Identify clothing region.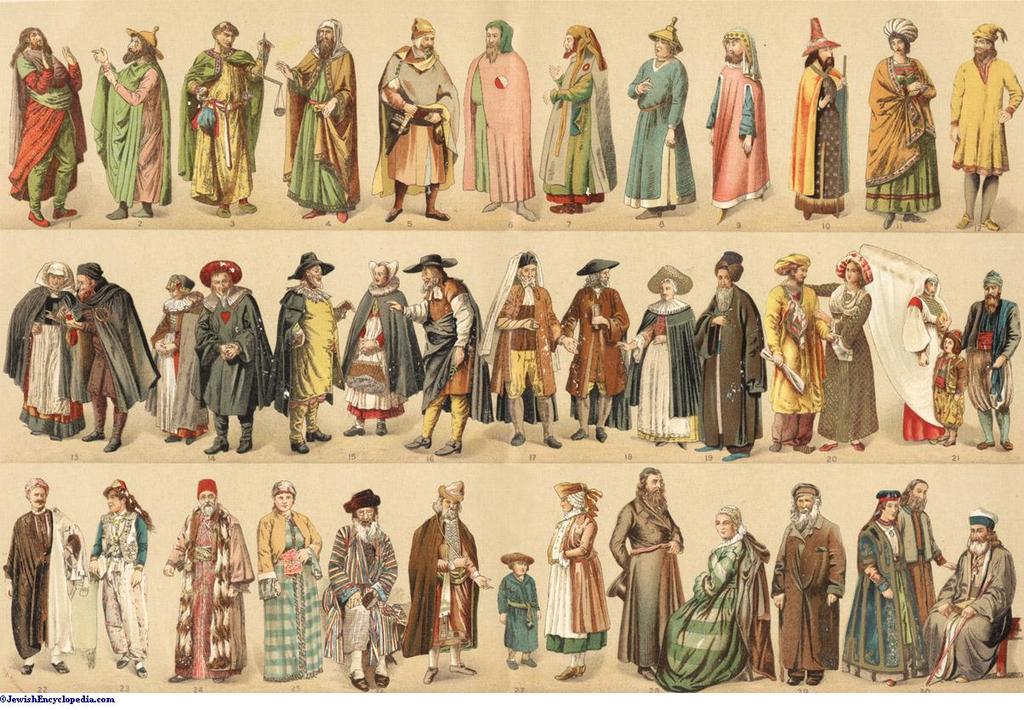
Region: 91,56,172,209.
